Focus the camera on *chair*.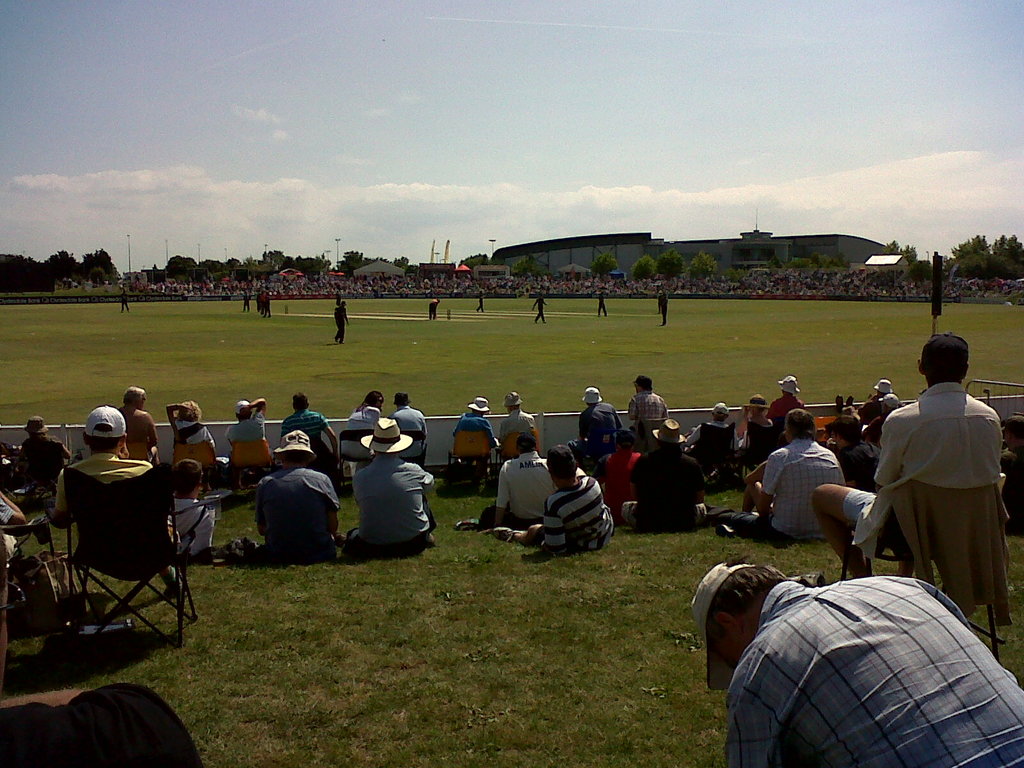
Focus region: select_region(340, 427, 376, 491).
